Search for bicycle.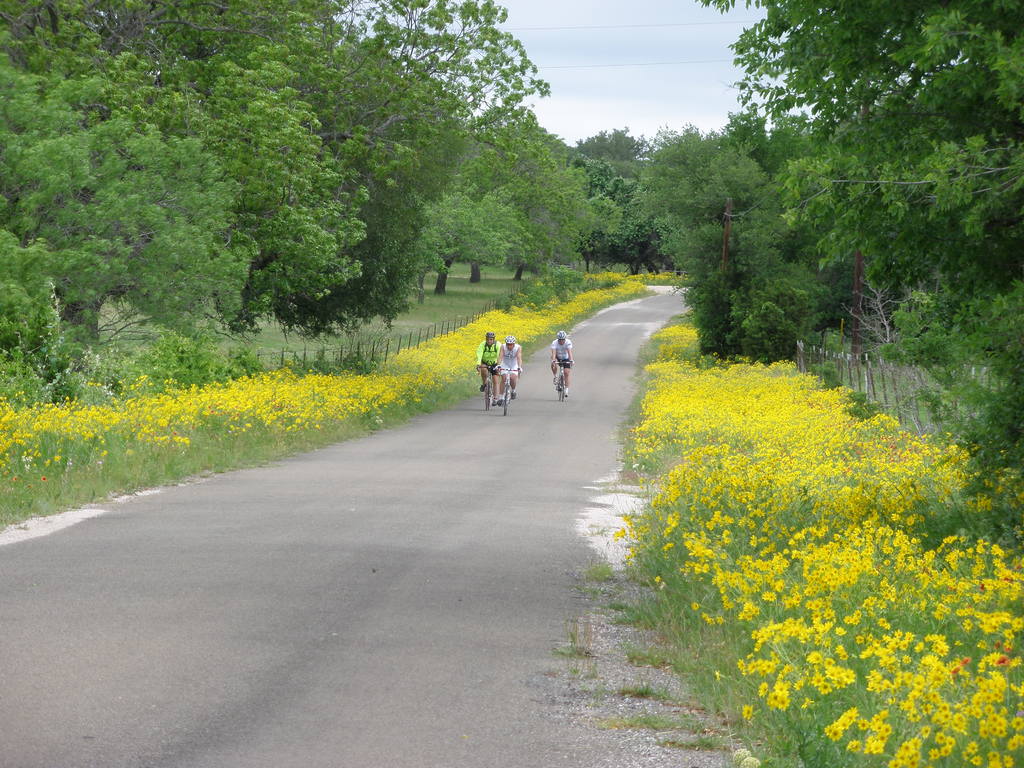
Found at region(481, 362, 494, 406).
